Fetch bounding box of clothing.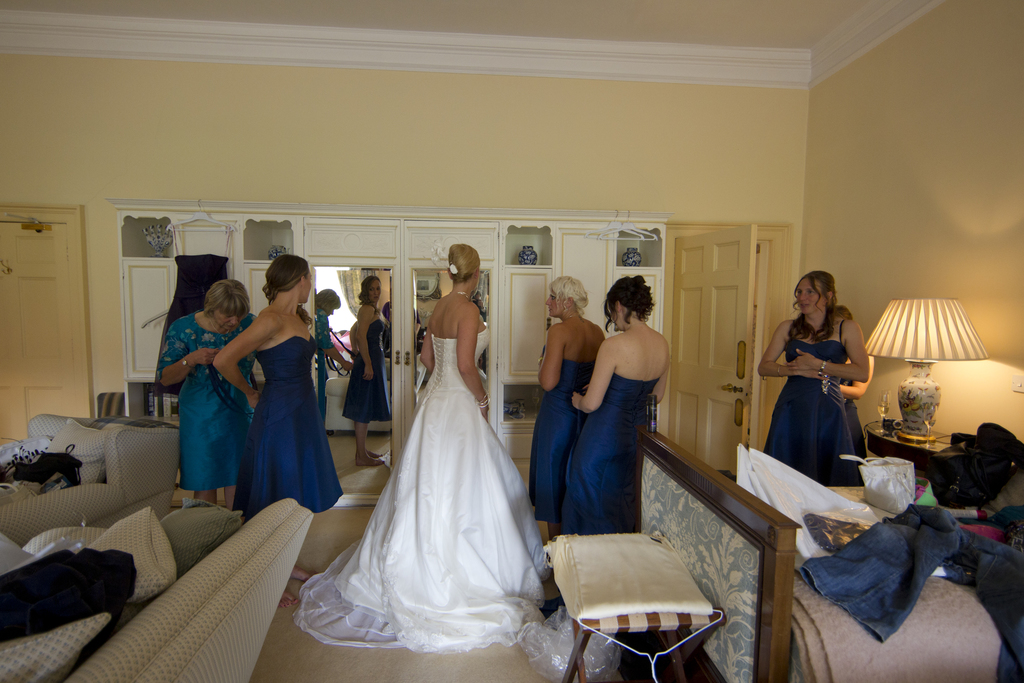
Bbox: [546, 527, 712, 618].
